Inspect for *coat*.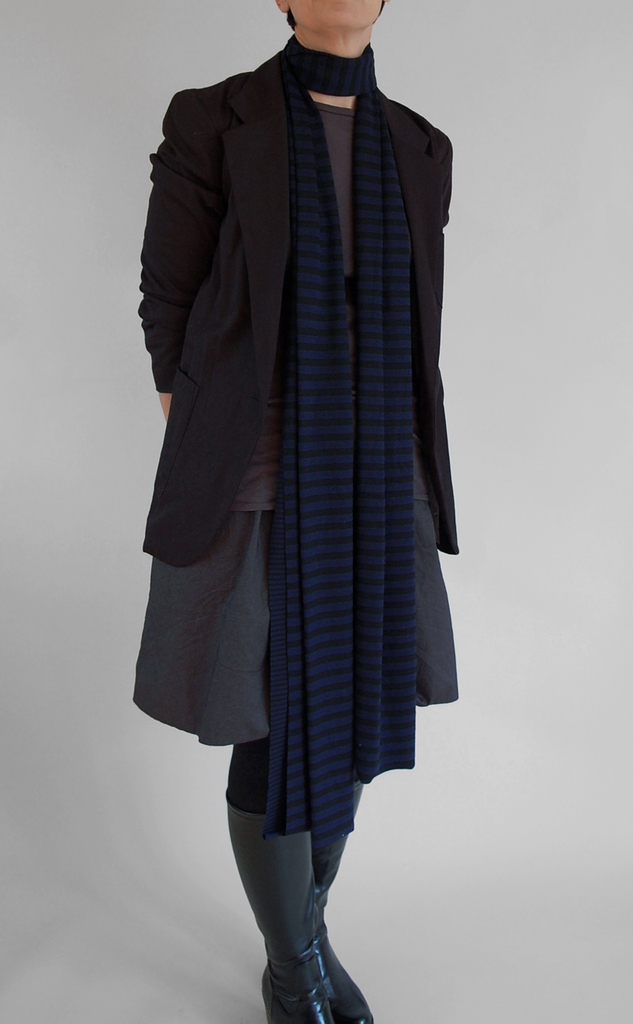
Inspection: select_region(145, 45, 453, 575).
